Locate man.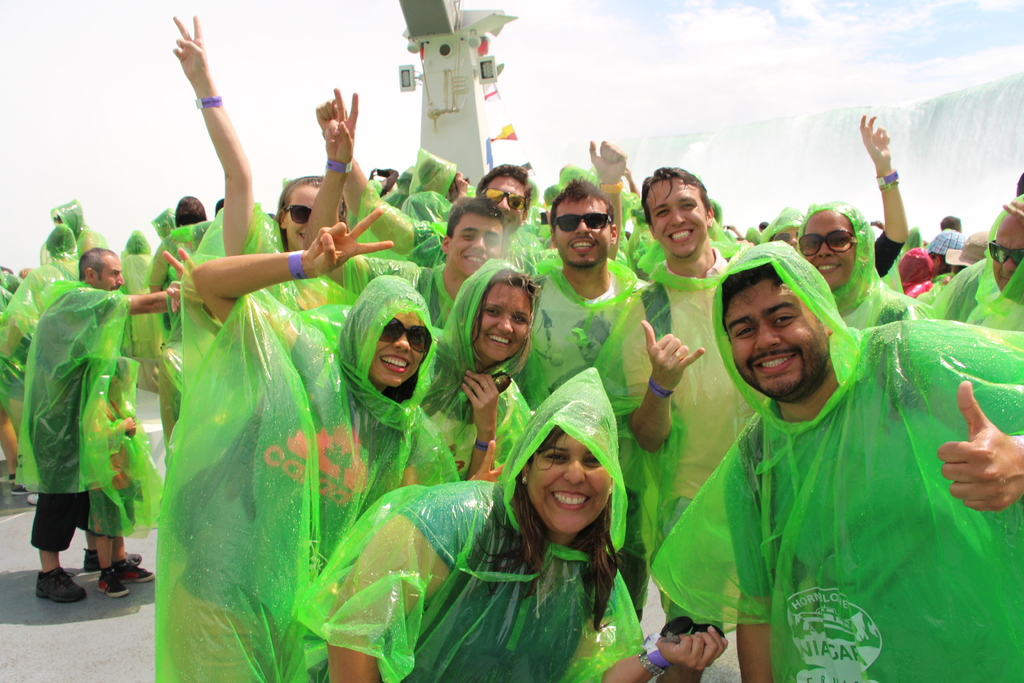
Bounding box: 10, 207, 152, 607.
